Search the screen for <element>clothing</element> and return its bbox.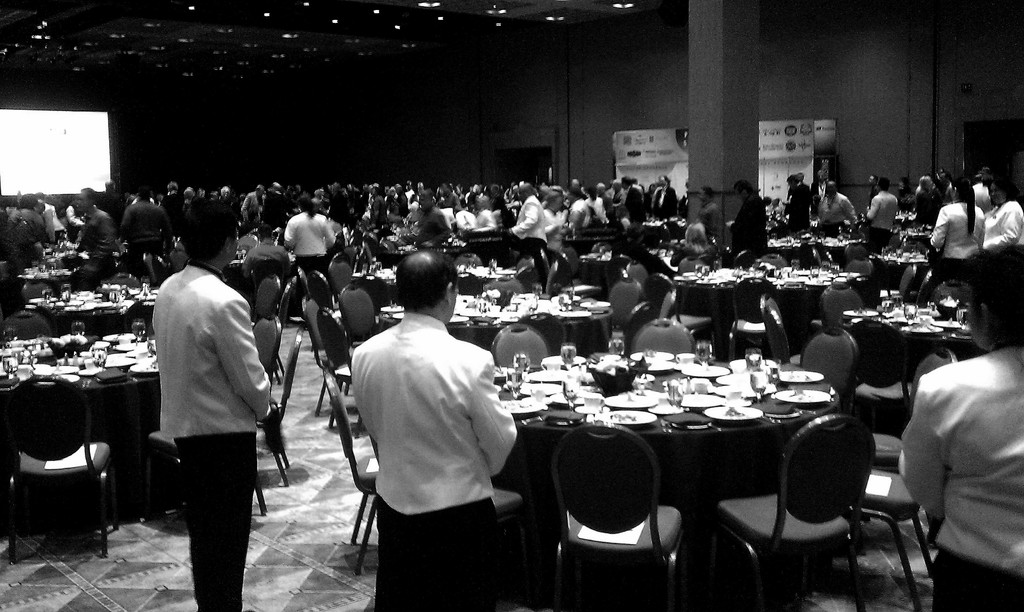
Found: (left=867, top=180, right=896, bottom=254).
